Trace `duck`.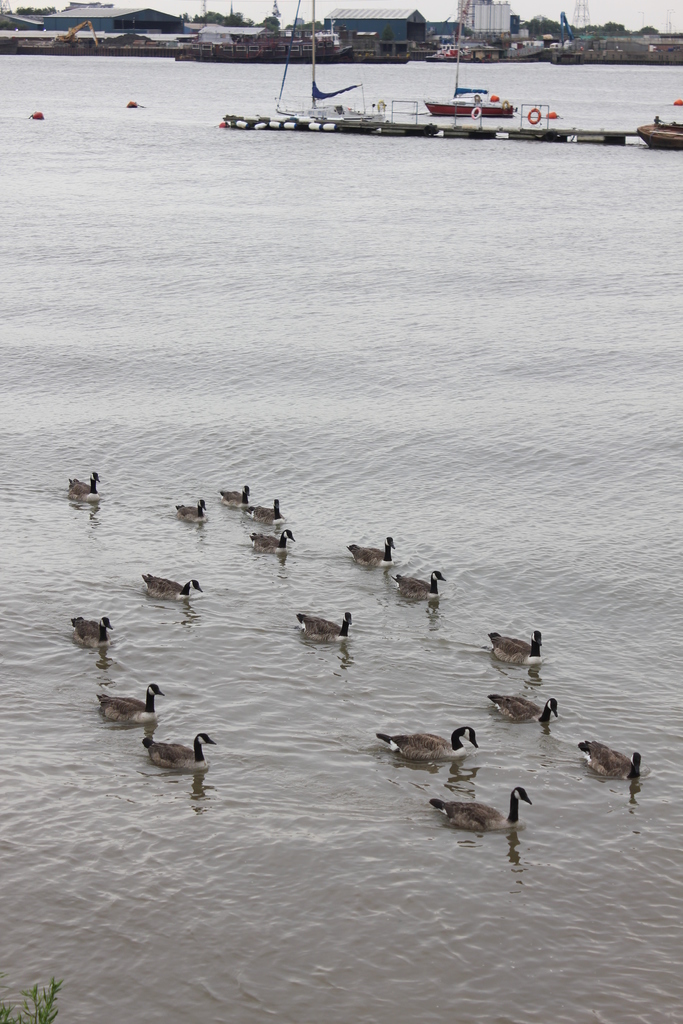
Traced to box=[394, 568, 445, 614].
